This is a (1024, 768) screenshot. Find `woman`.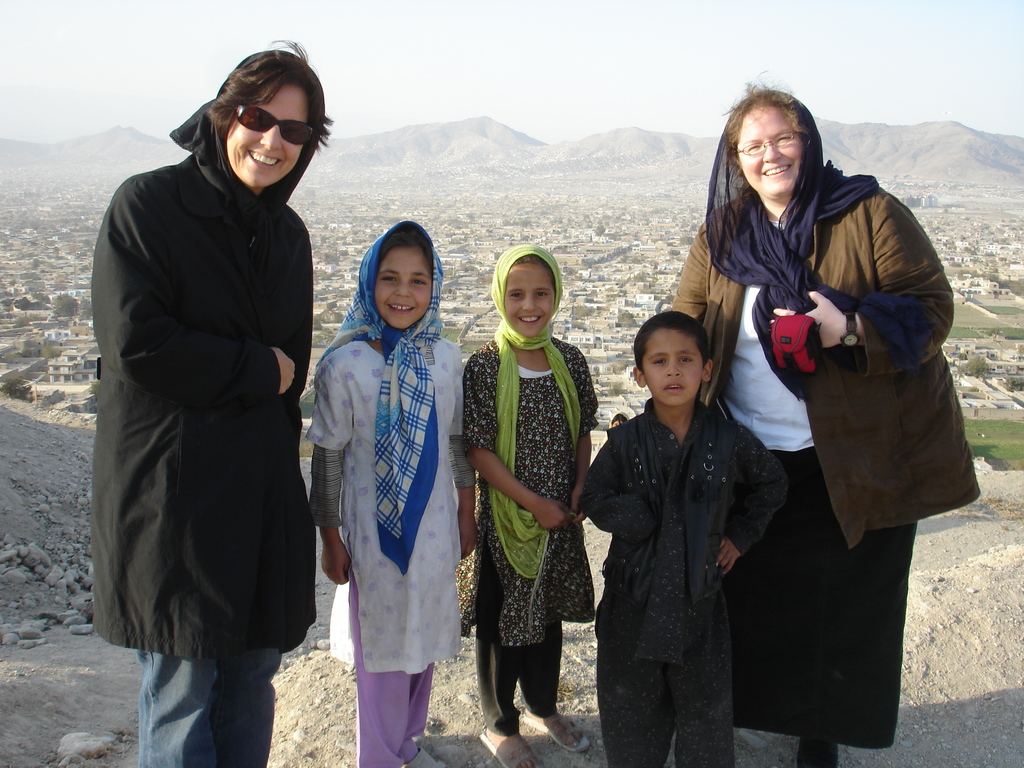
Bounding box: detection(652, 79, 968, 767).
